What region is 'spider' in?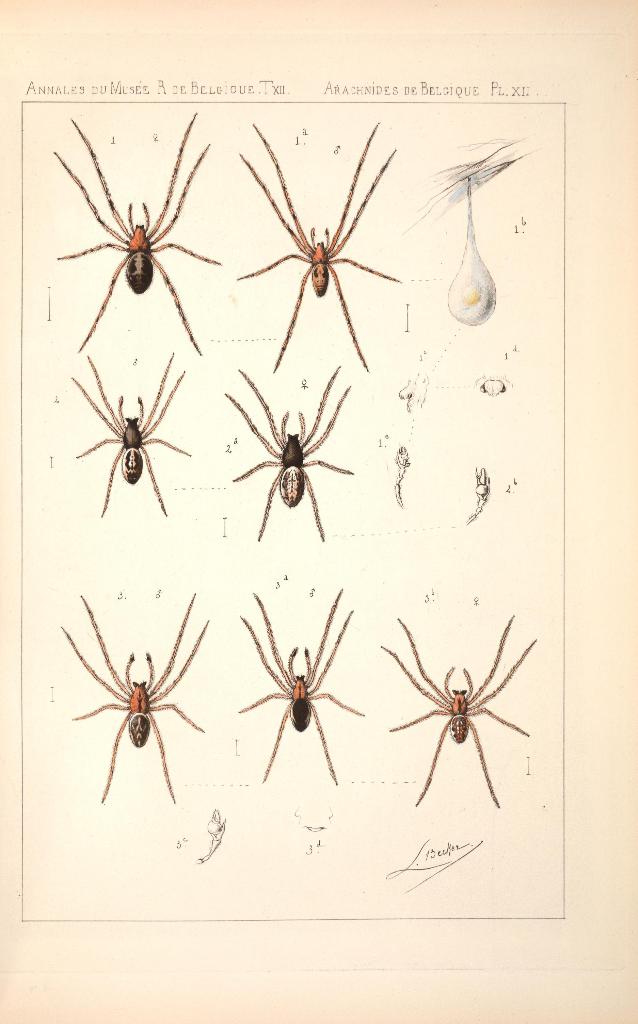
(x1=72, y1=346, x2=198, y2=524).
